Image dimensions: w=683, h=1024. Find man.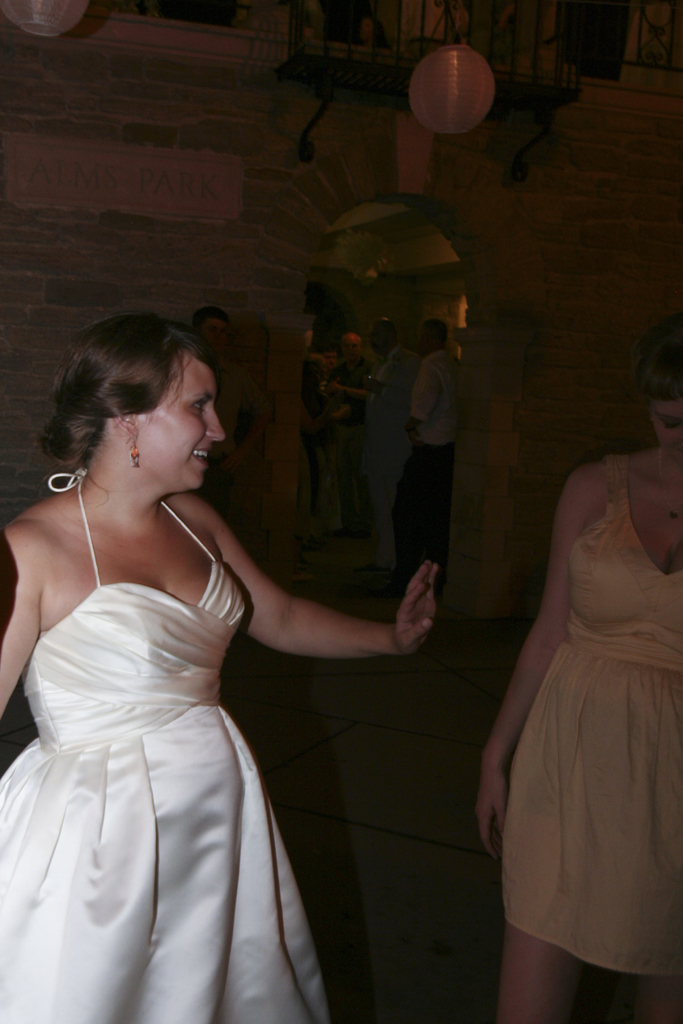
select_region(387, 299, 481, 582).
